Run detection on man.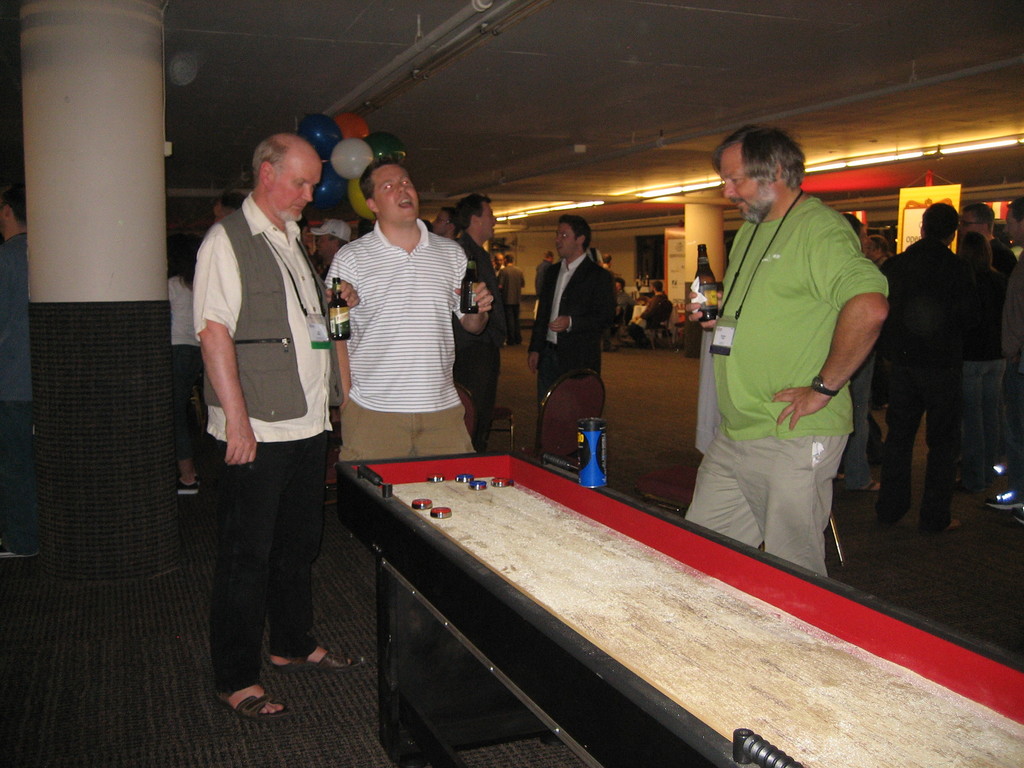
Result: <box>984,198,1023,508</box>.
